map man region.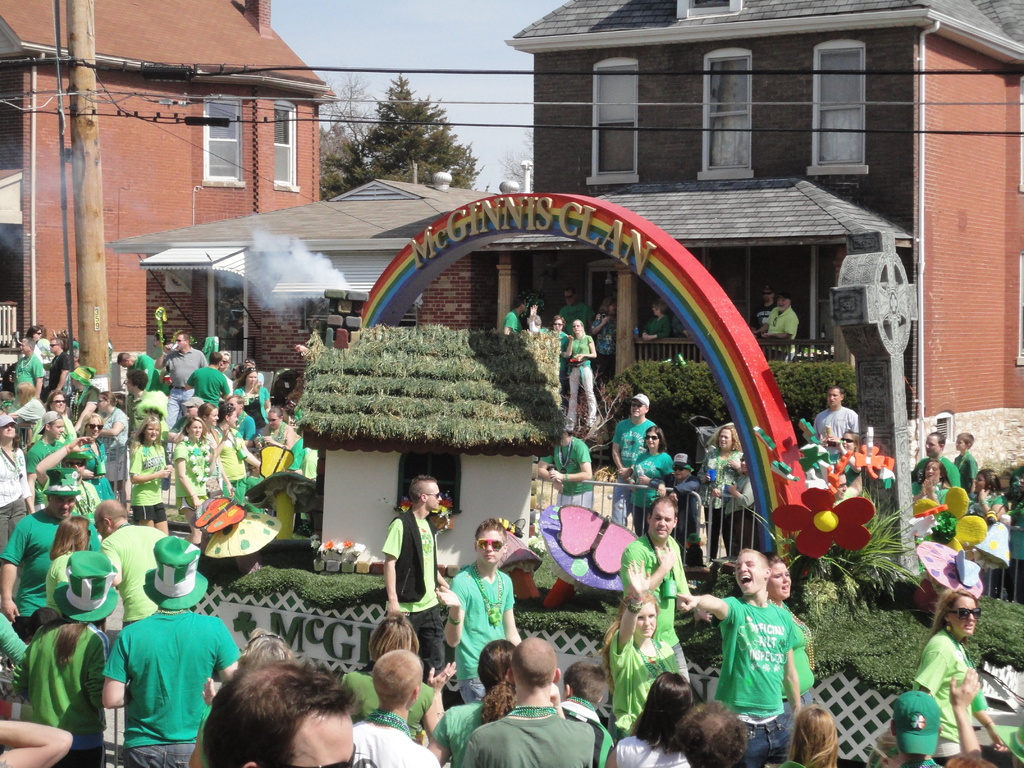
Mapped to {"x1": 190, "y1": 348, "x2": 226, "y2": 407}.
